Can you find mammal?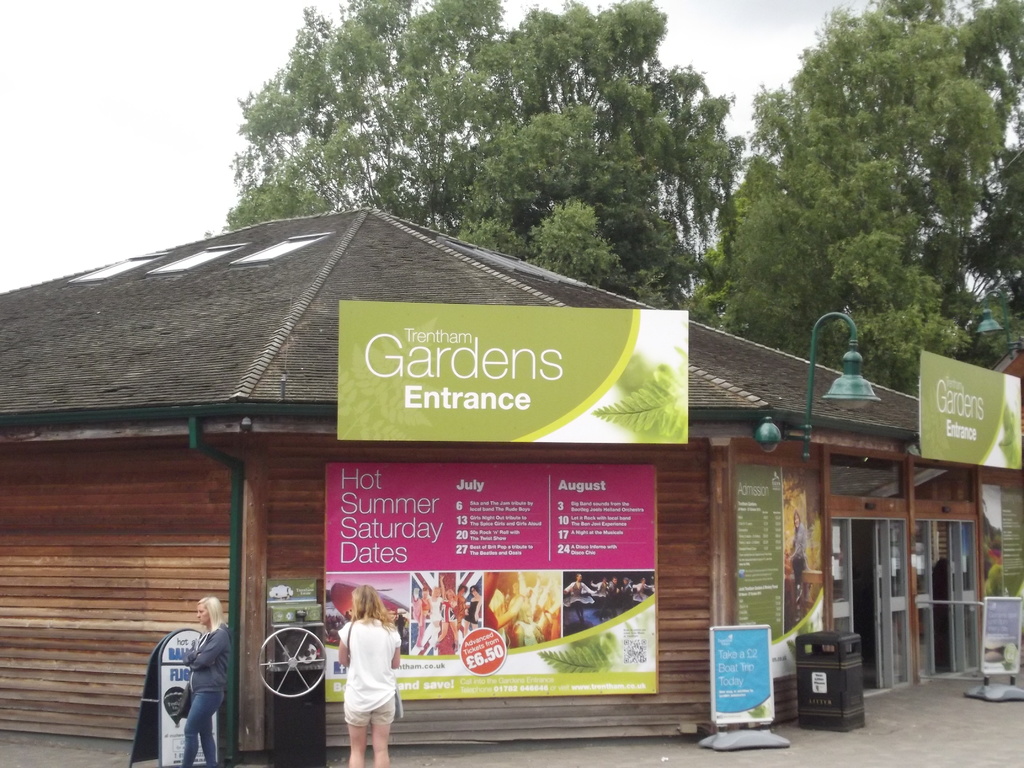
Yes, bounding box: 634:576:652:606.
